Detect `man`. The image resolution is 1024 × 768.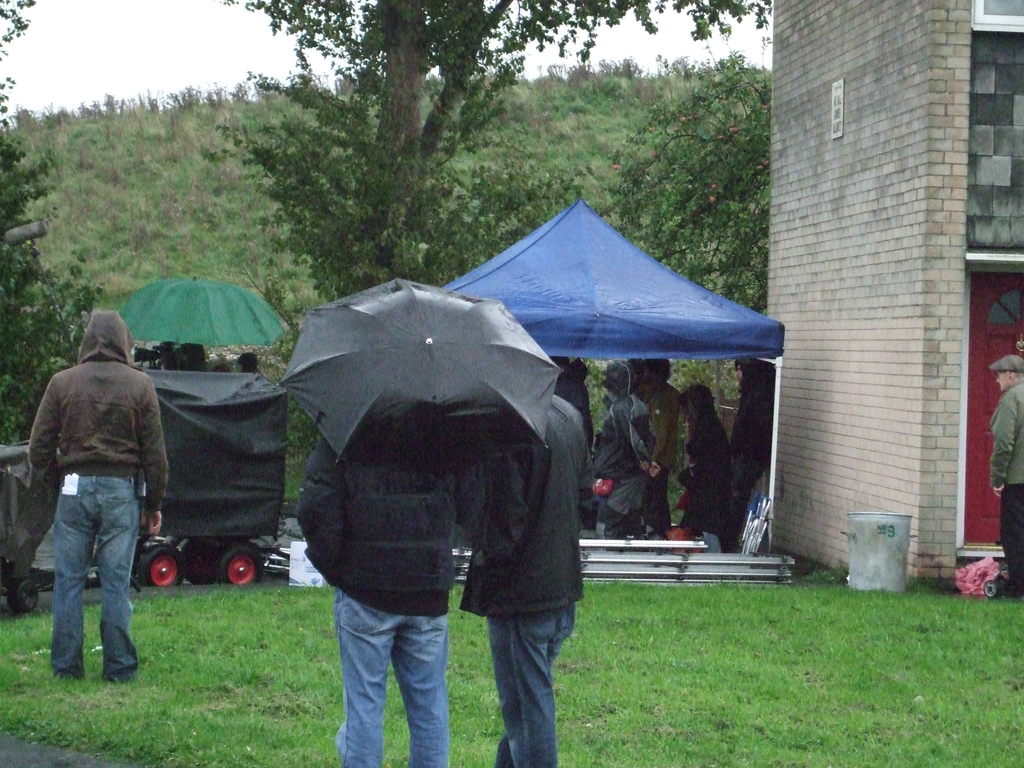
Rect(26, 311, 174, 684).
